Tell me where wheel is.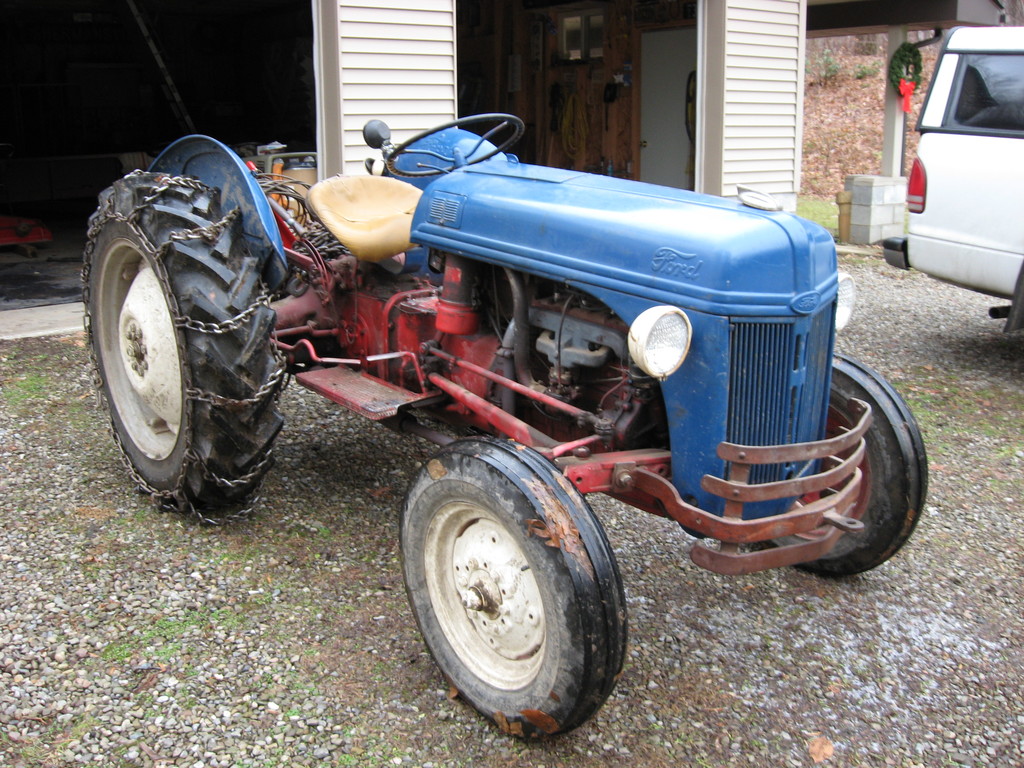
wheel is at bbox=[386, 412, 630, 737].
